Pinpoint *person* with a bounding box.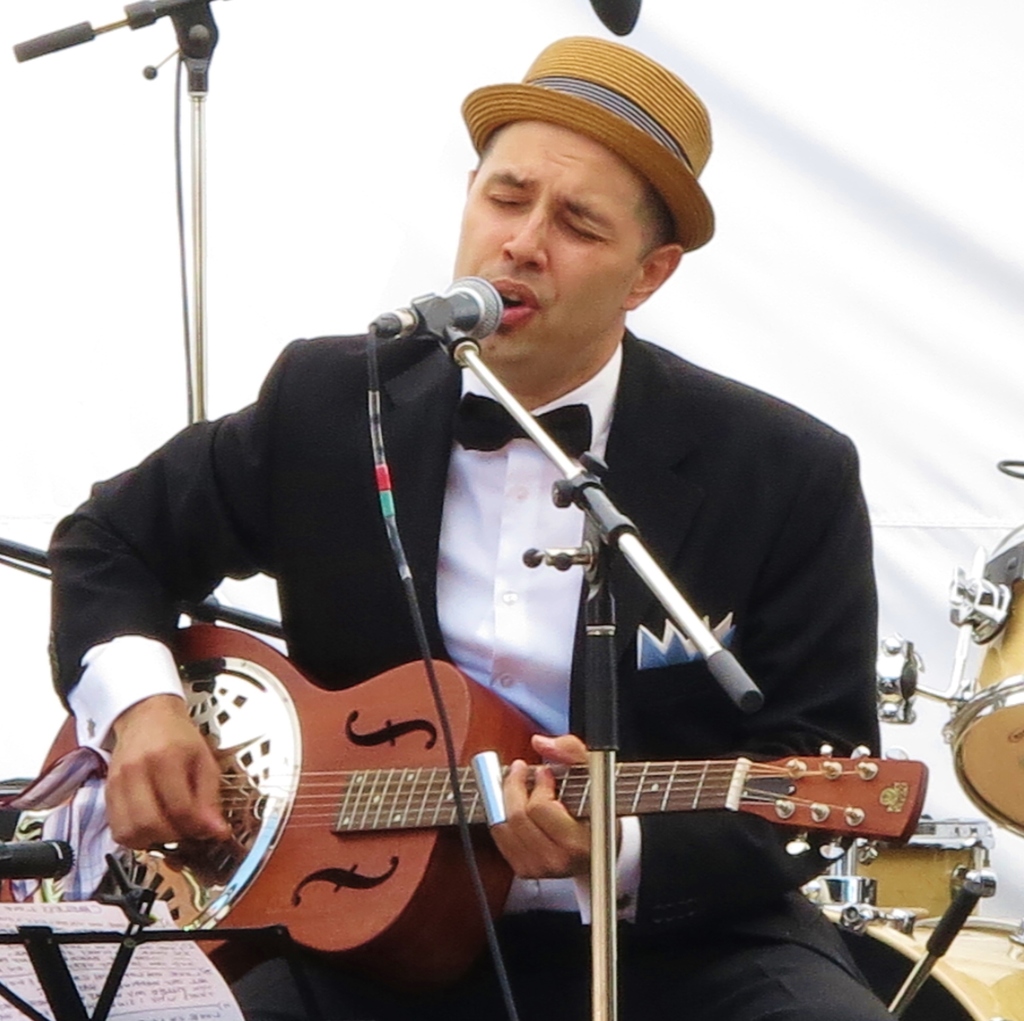
box(77, 102, 890, 1007).
